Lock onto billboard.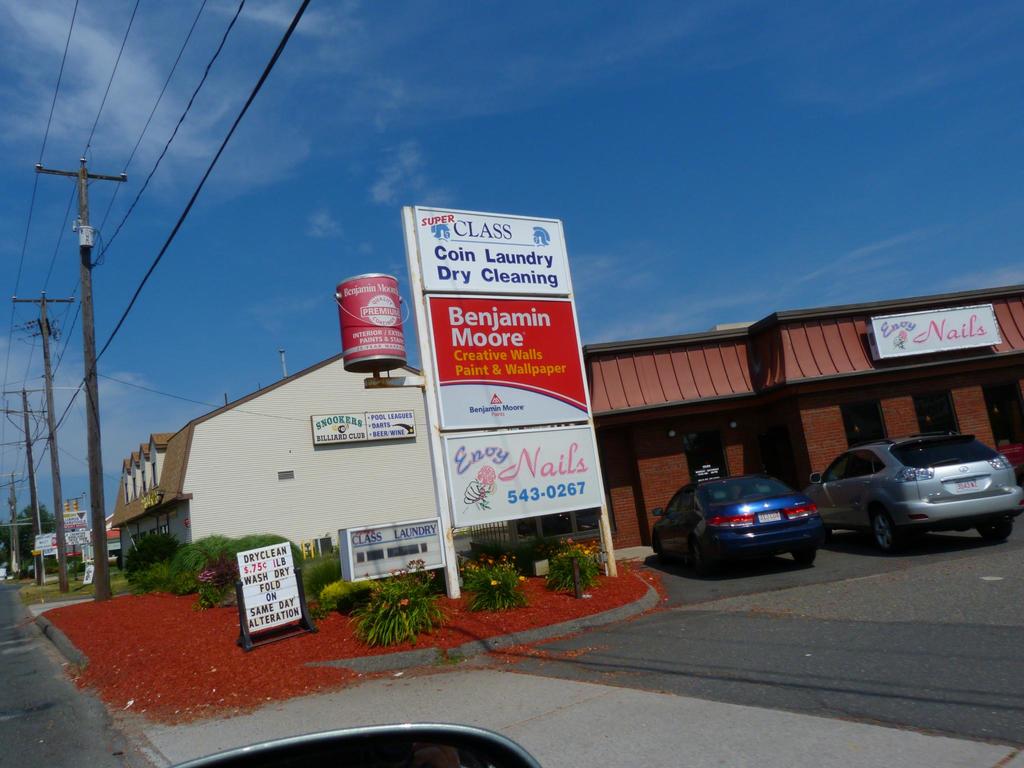
Locked: bbox(237, 541, 301, 630).
